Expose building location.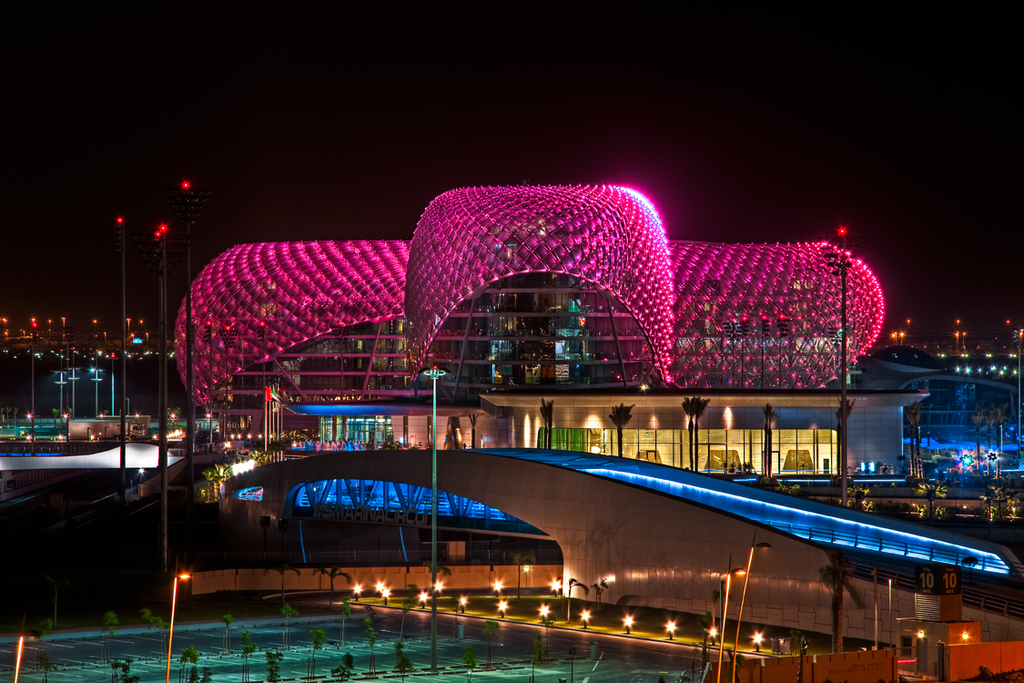
Exposed at {"left": 177, "top": 184, "right": 934, "bottom": 498}.
